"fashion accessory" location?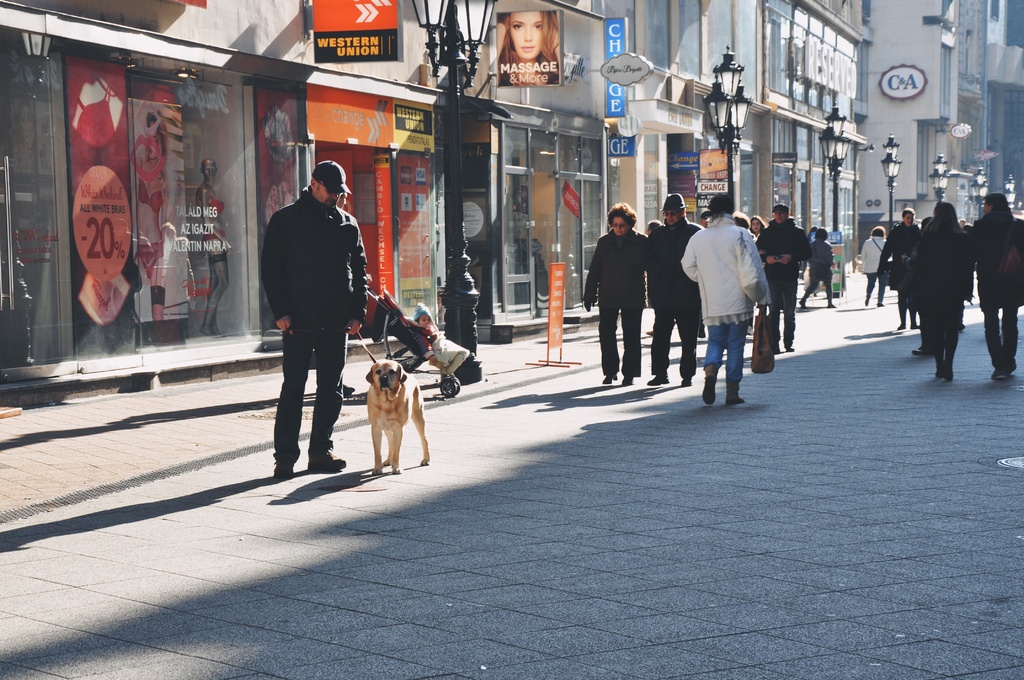
[1008, 360, 1020, 371]
